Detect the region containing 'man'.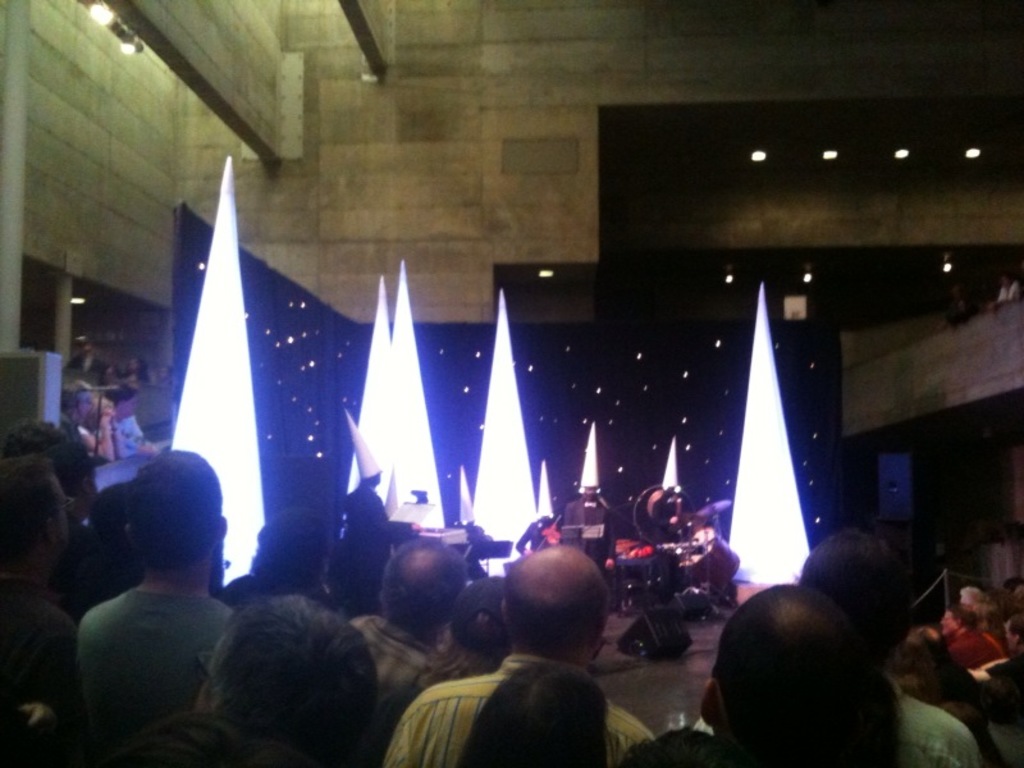
{"left": 105, "top": 713, "right": 262, "bottom": 767}.
